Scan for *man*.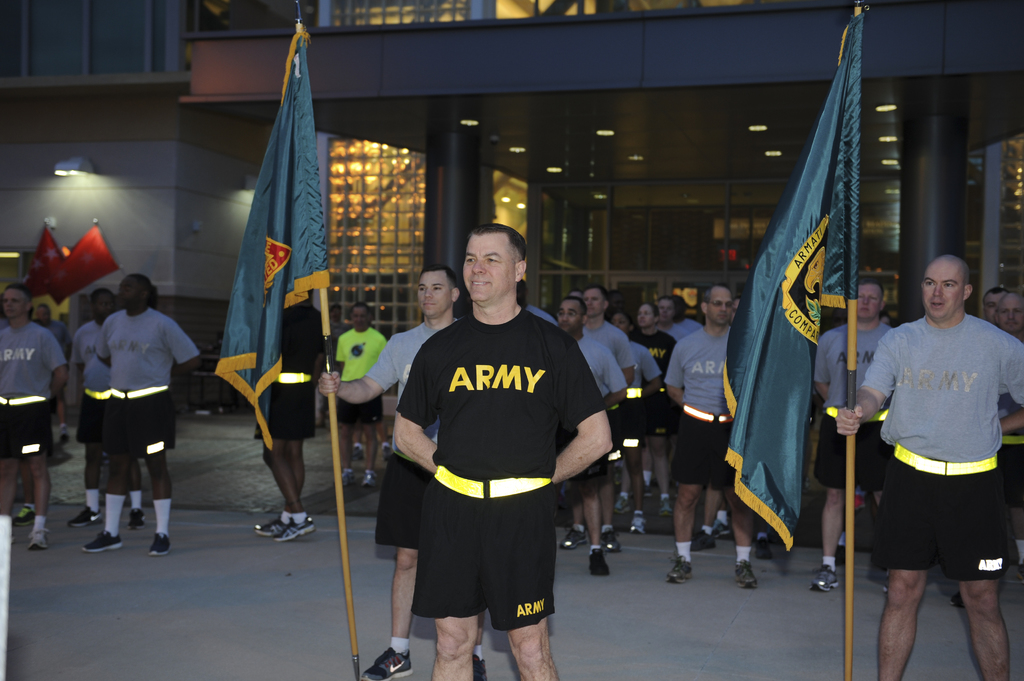
Scan result: detection(0, 285, 68, 561).
